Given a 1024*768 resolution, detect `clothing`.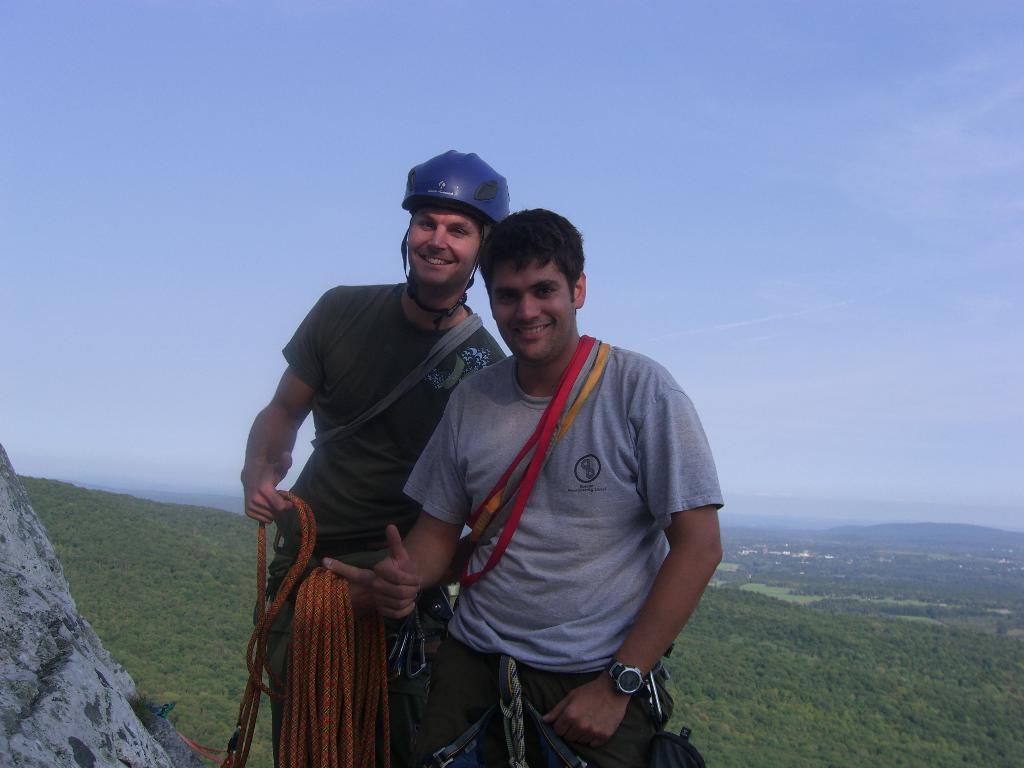
crop(281, 280, 503, 544).
